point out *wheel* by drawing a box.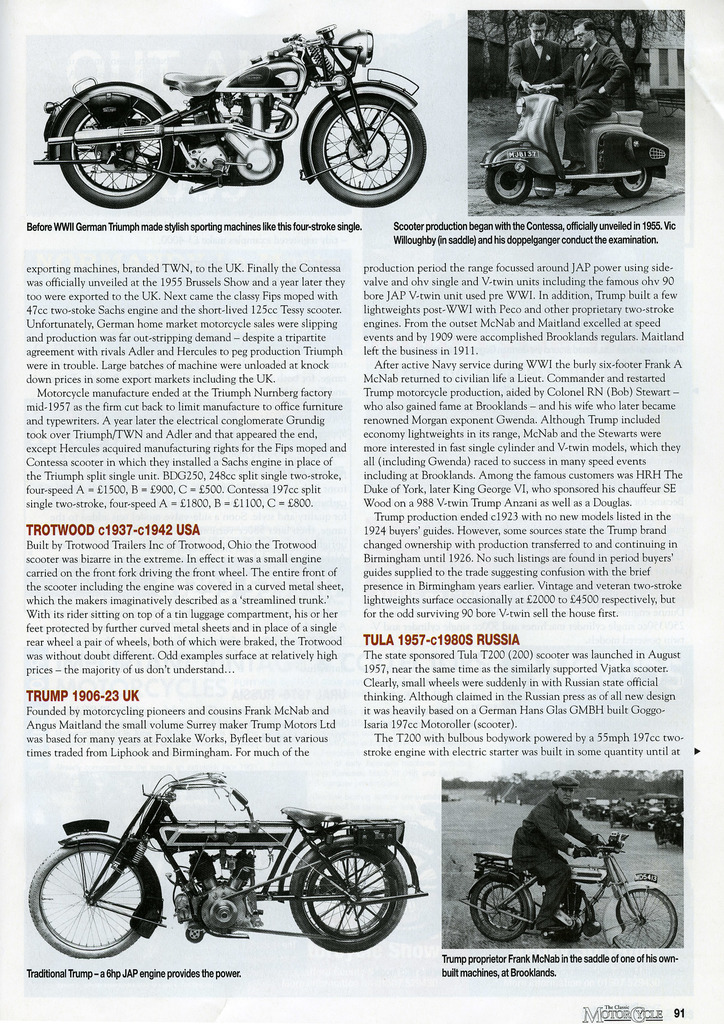
{"left": 283, "top": 860, "right": 402, "bottom": 943}.
